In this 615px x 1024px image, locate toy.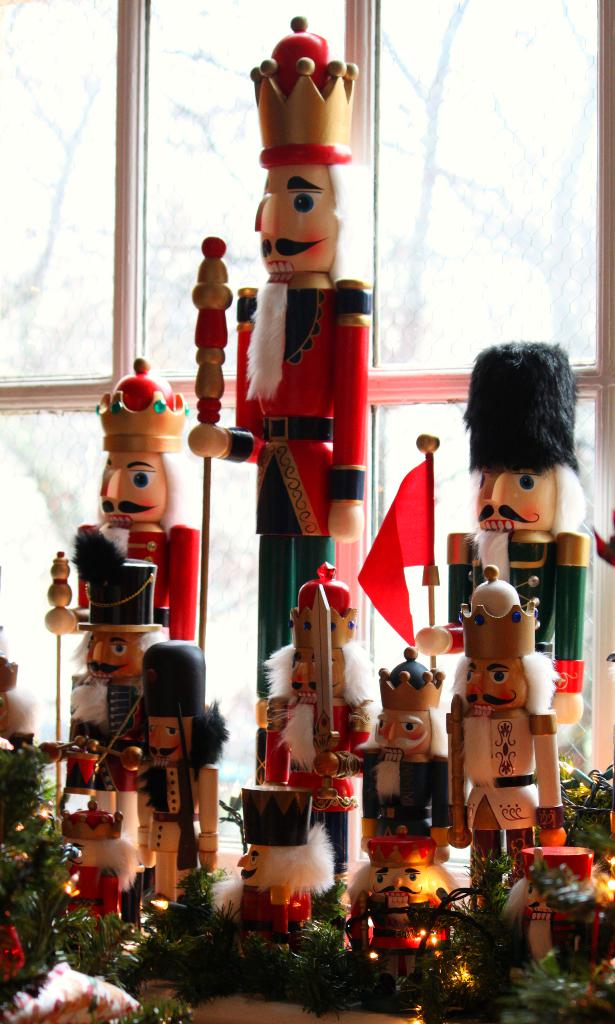
Bounding box: [left=53, top=531, right=177, bottom=927].
